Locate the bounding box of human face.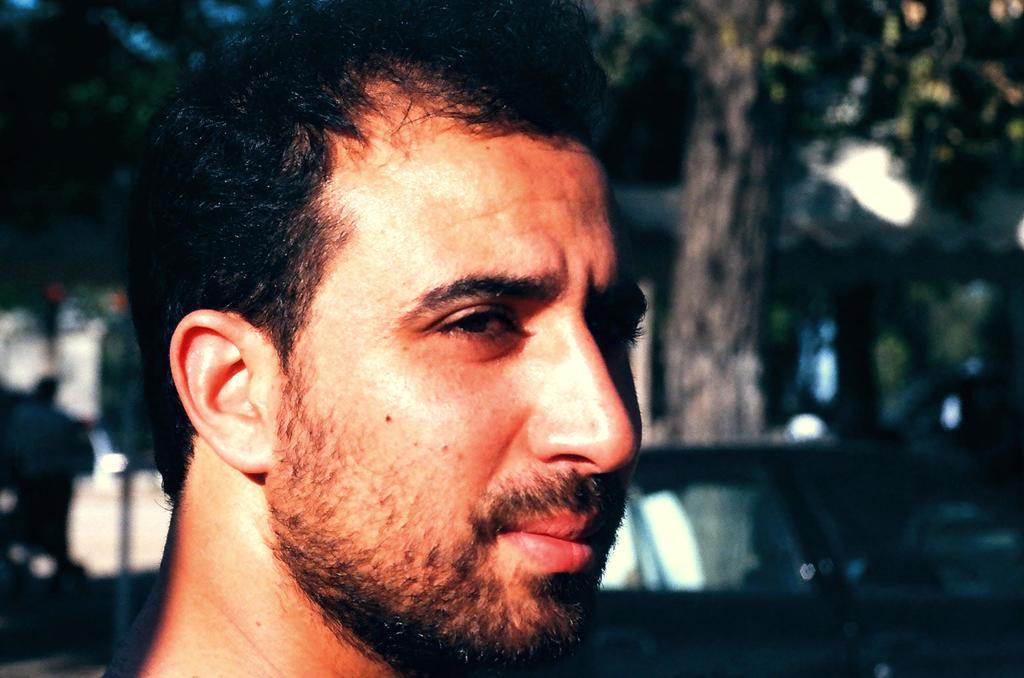
Bounding box: bbox=[280, 116, 645, 656].
